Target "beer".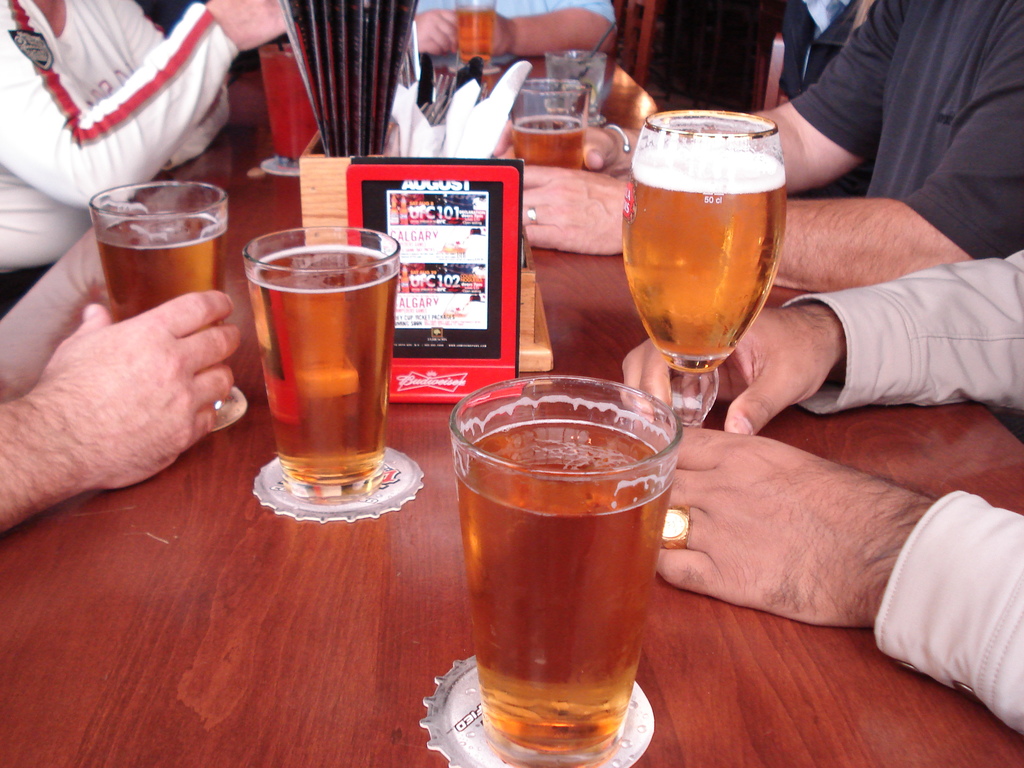
Target region: 102/209/223/320.
